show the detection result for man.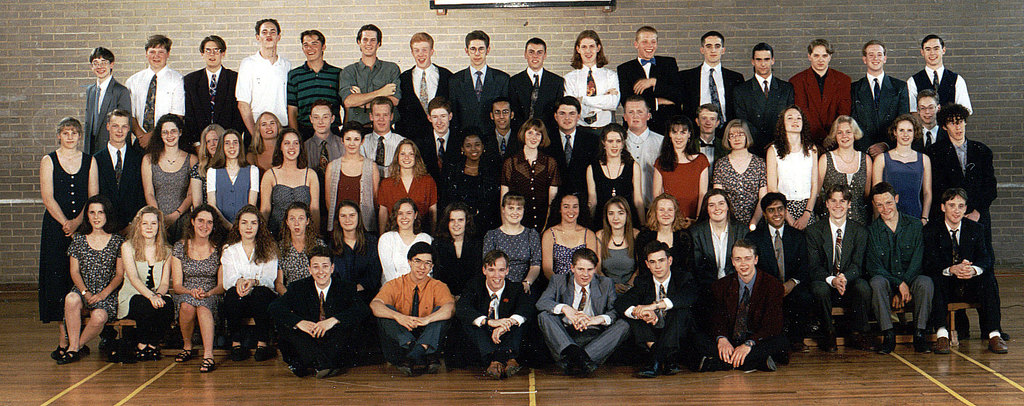
select_region(697, 235, 786, 372).
